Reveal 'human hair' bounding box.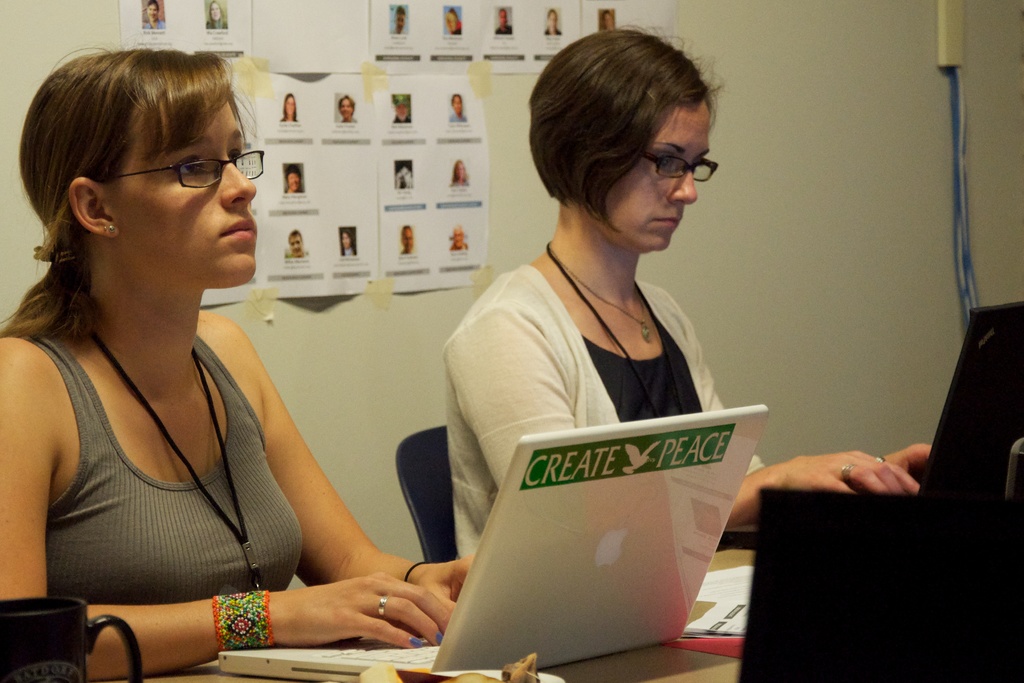
Revealed: [388,94,410,106].
